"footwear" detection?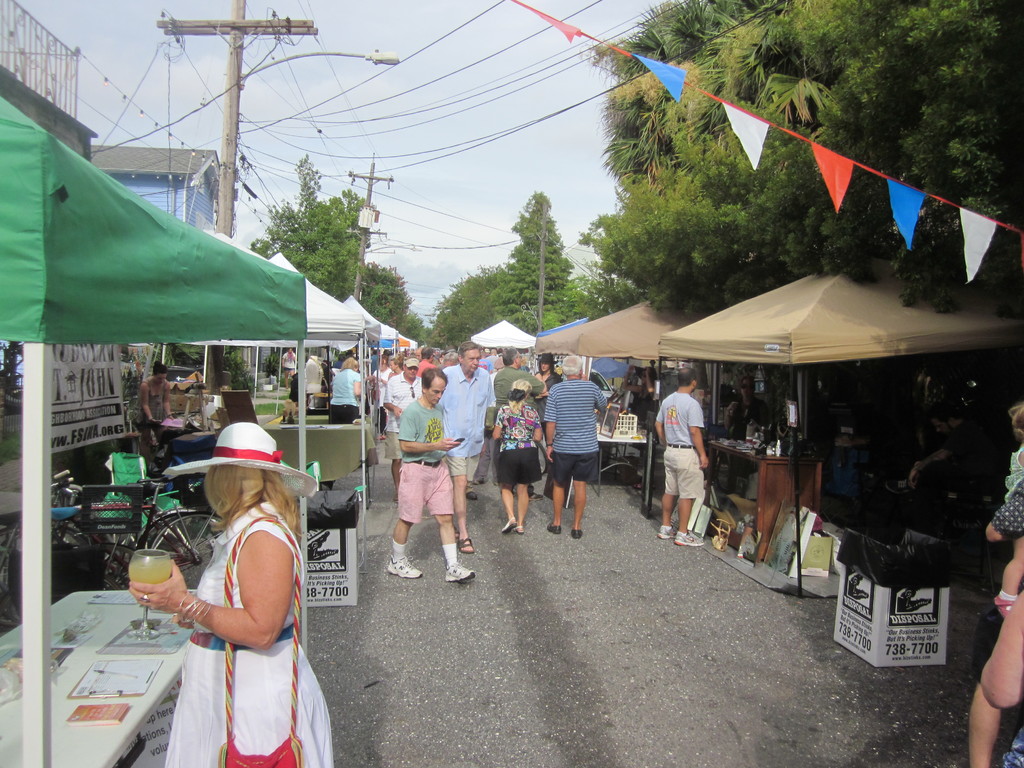
<box>504,518,517,532</box>
